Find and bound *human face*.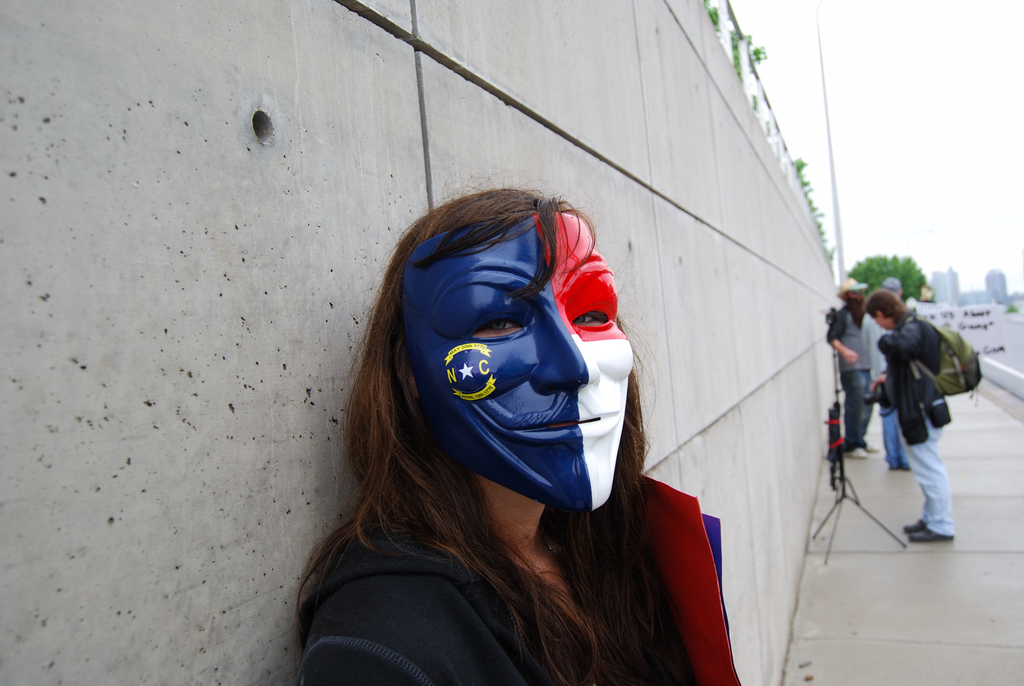
Bound: {"x1": 873, "y1": 314, "x2": 893, "y2": 329}.
